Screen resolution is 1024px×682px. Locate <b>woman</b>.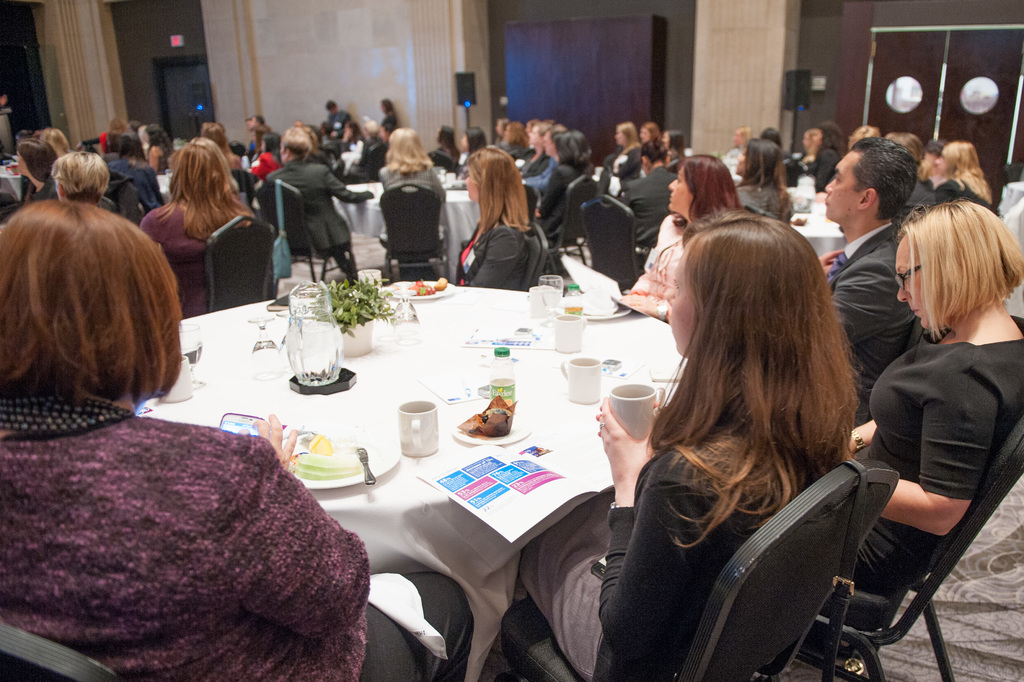
box(53, 147, 120, 217).
